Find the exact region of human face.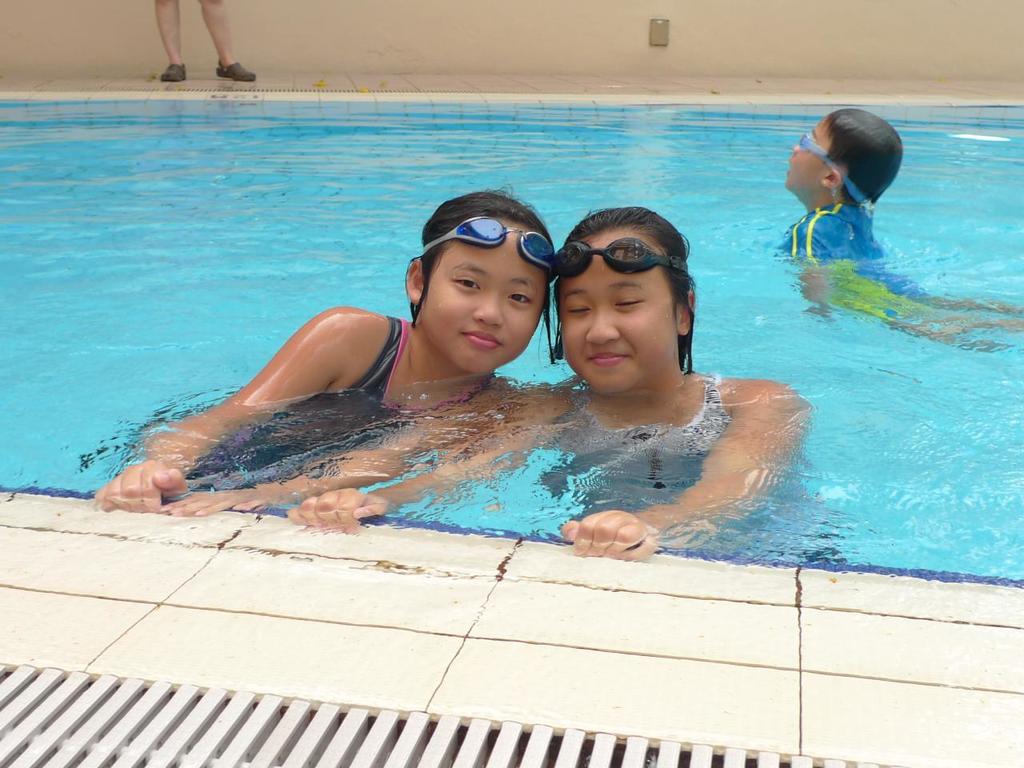
Exact region: box(423, 238, 542, 378).
